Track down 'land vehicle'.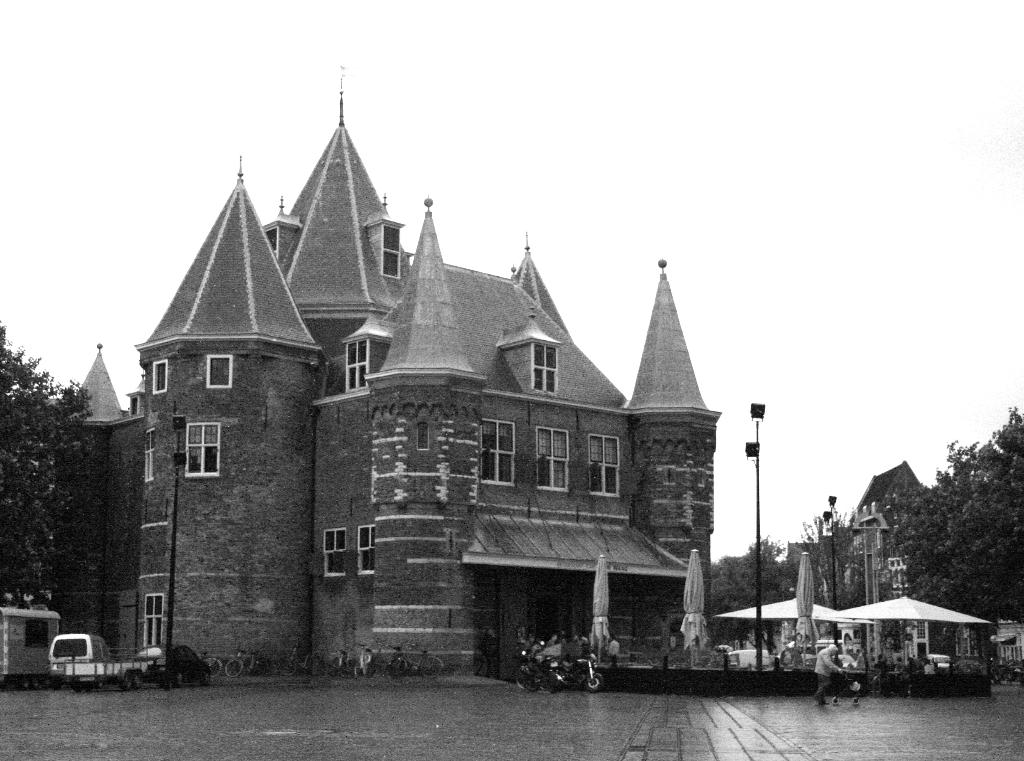
Tracked to BBox(47, 626, 118, 676).
